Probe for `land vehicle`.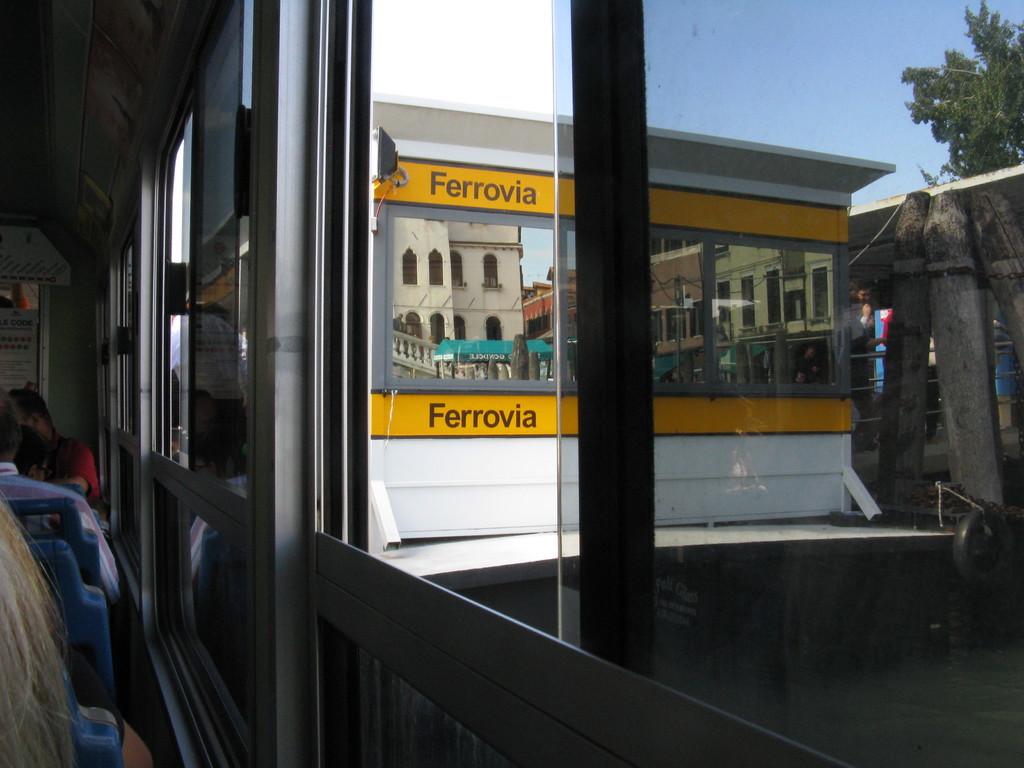
Probe result: (0, 0, 1023, 767).
